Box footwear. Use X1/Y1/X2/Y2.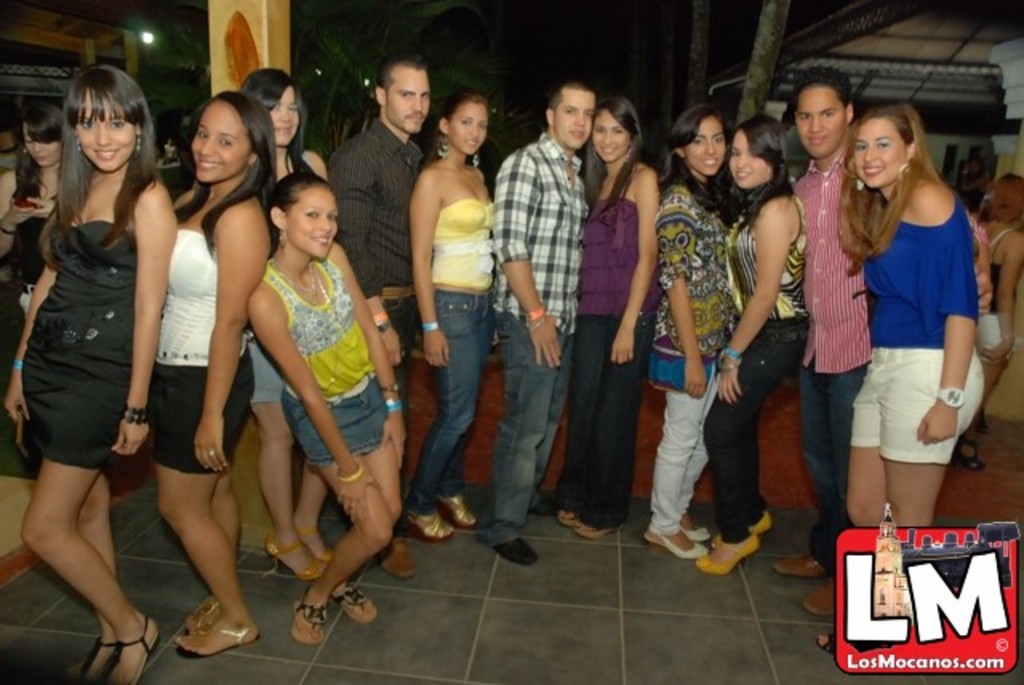
290/591/326/645.
